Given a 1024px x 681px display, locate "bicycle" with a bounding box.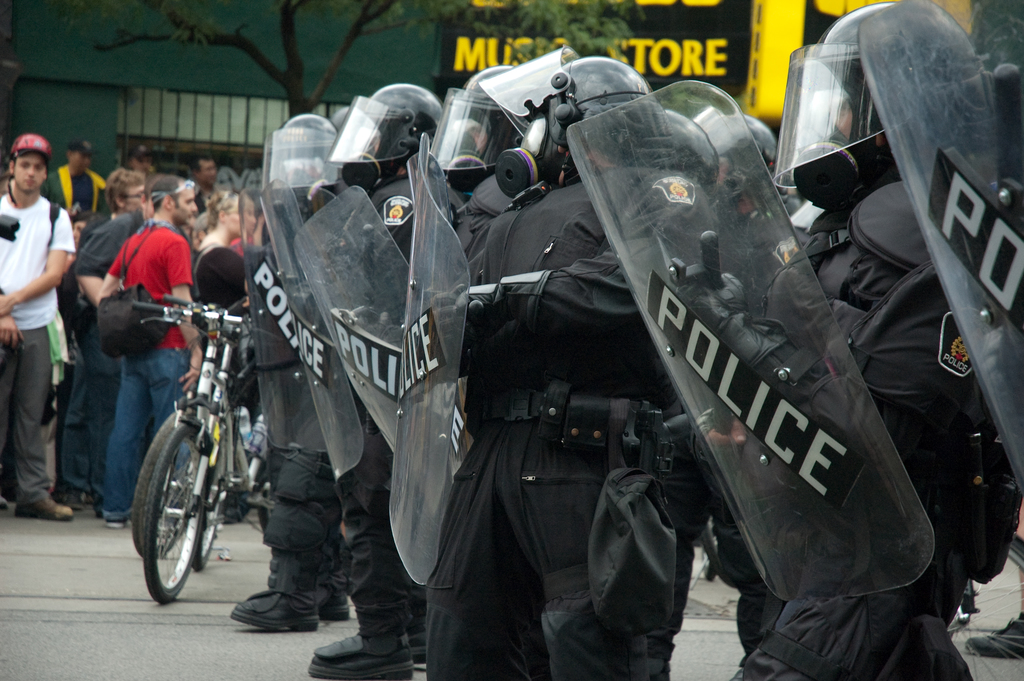
Located: [x1=137, y1=293, x2=256, y2=566].
